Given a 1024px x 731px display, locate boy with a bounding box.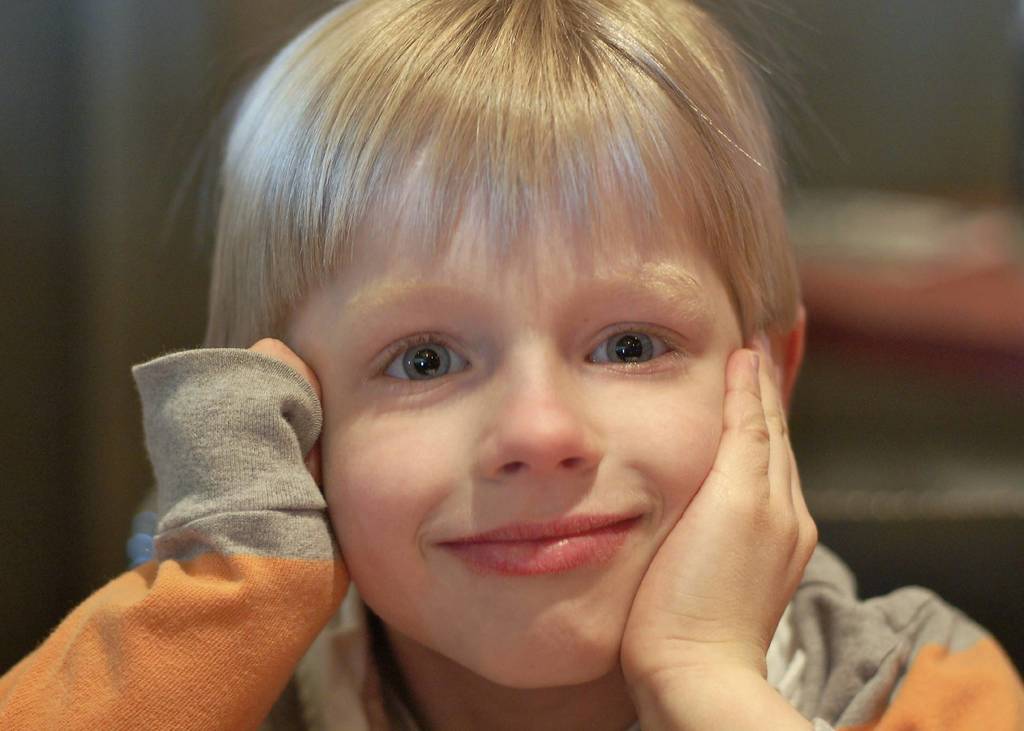
Located: <bbox>0, 0, 1023, 730</bbox>.
